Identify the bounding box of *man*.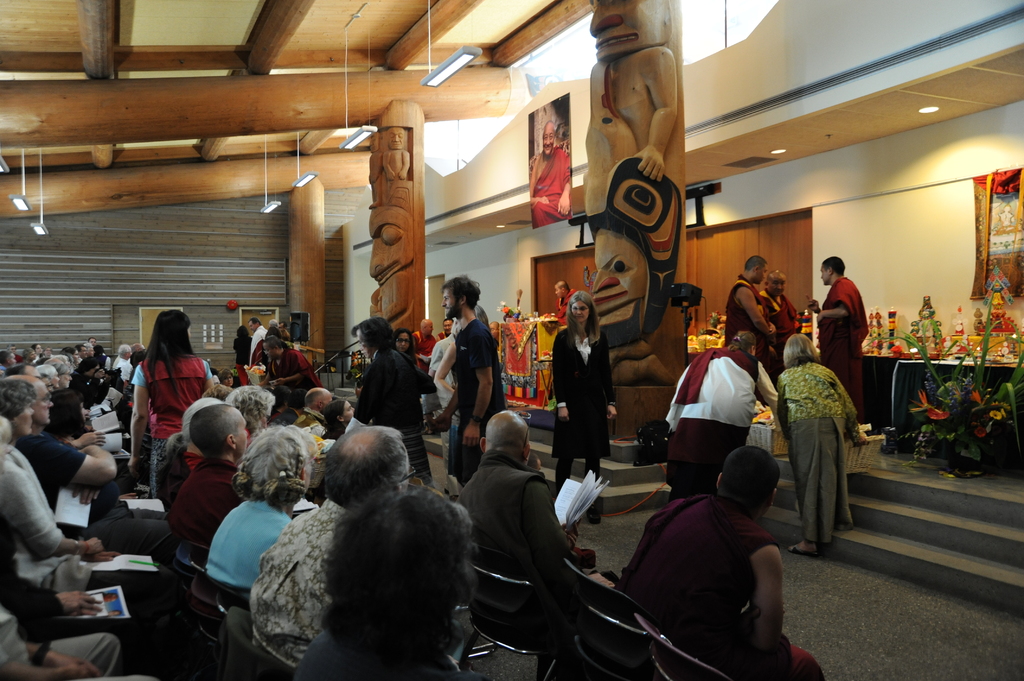
0:588:167:680.
